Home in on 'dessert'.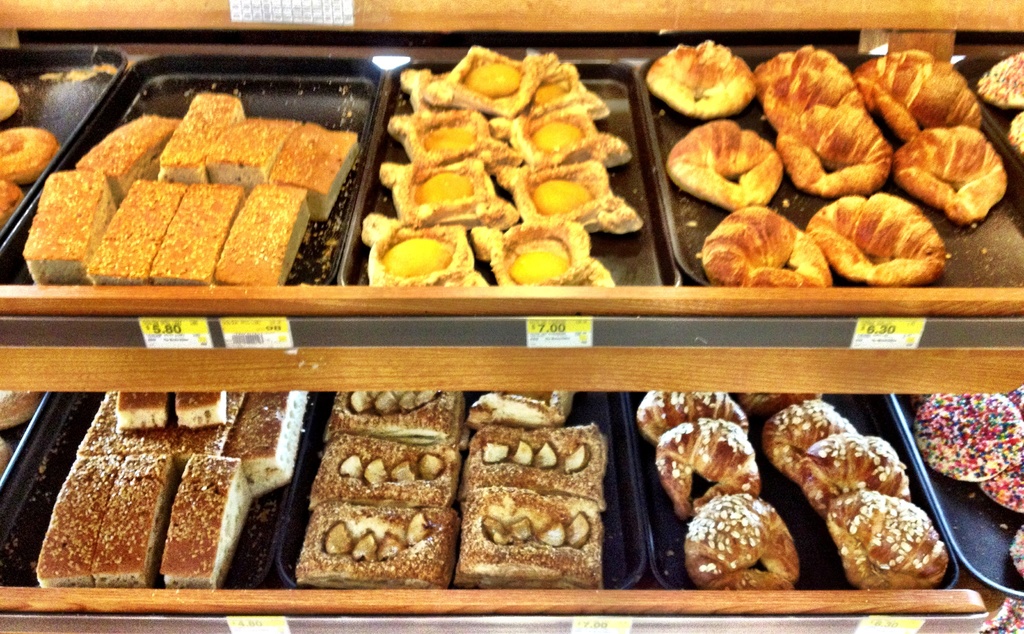
Homed in at 433, 39, 536, 106.
